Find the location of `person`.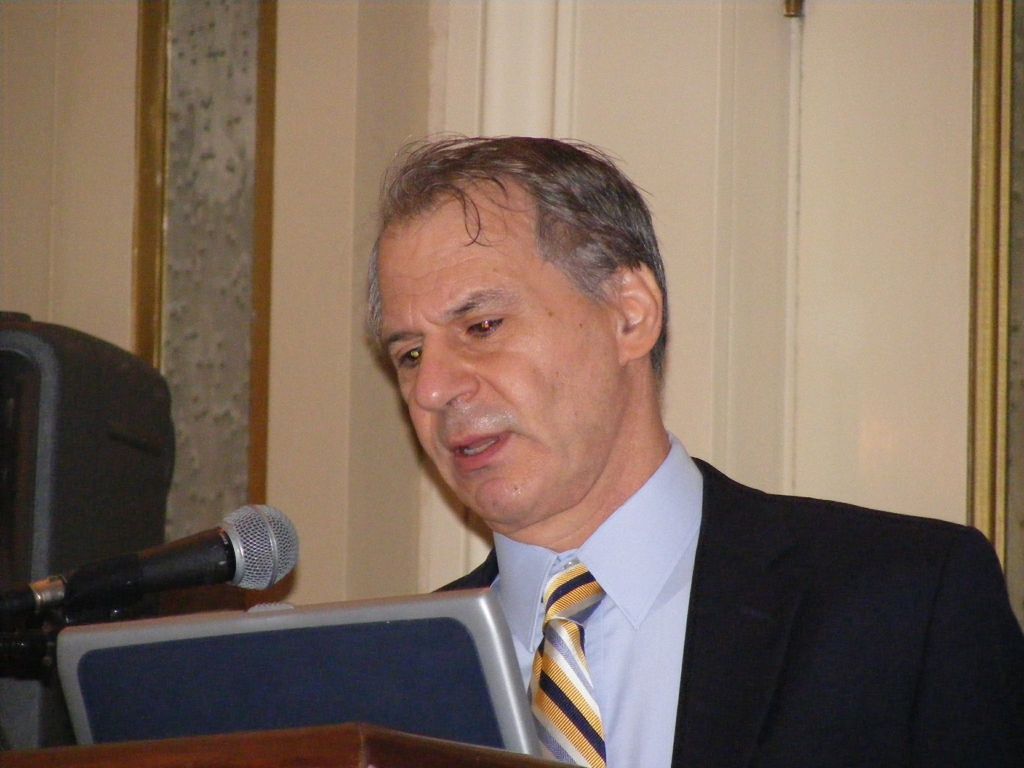
Location: <box>365,130,1023,767</box>.
